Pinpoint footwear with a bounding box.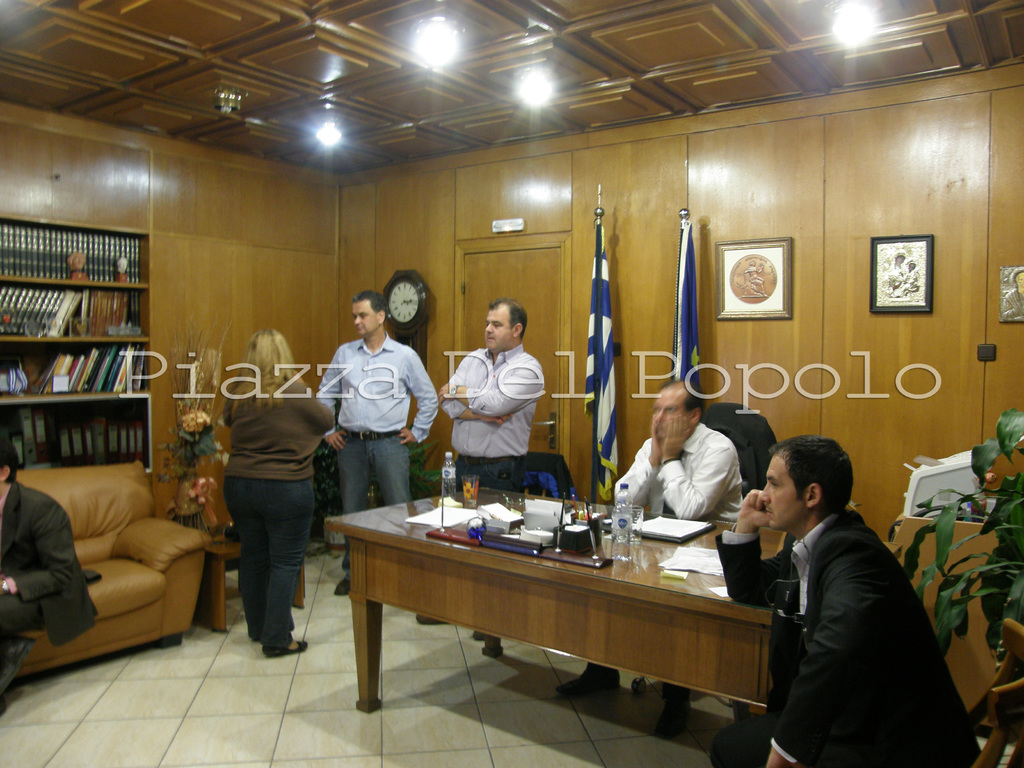
474, 628, 484, 642.
